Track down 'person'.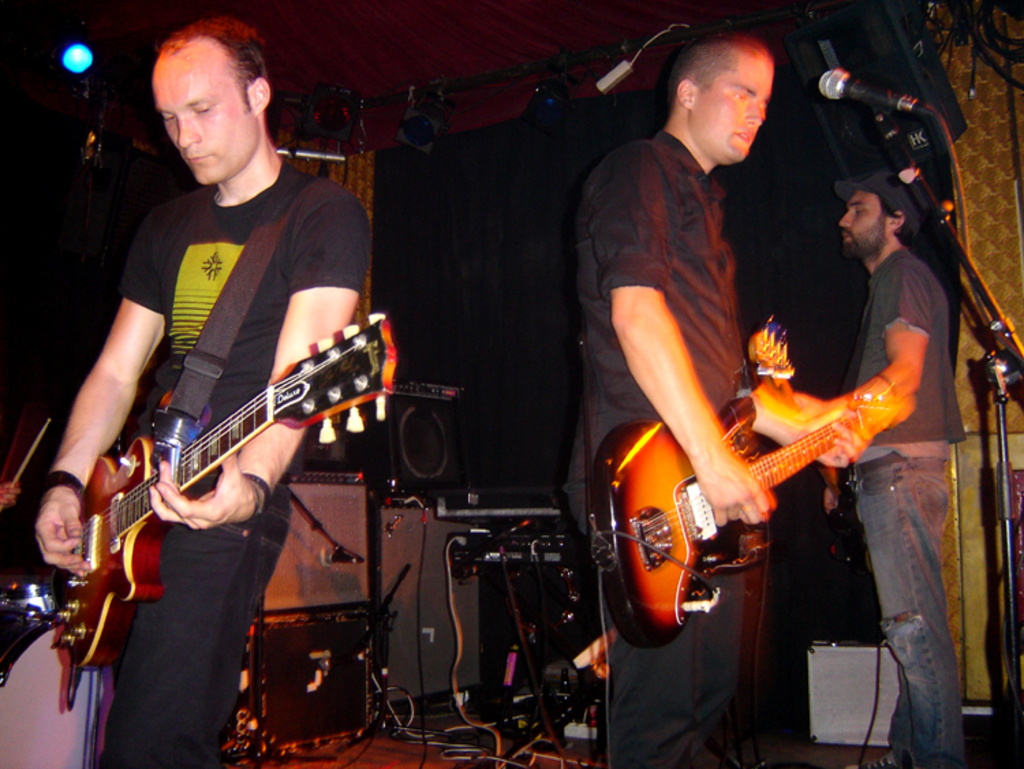
Tracked to detection(773, 161, 973, 768).
